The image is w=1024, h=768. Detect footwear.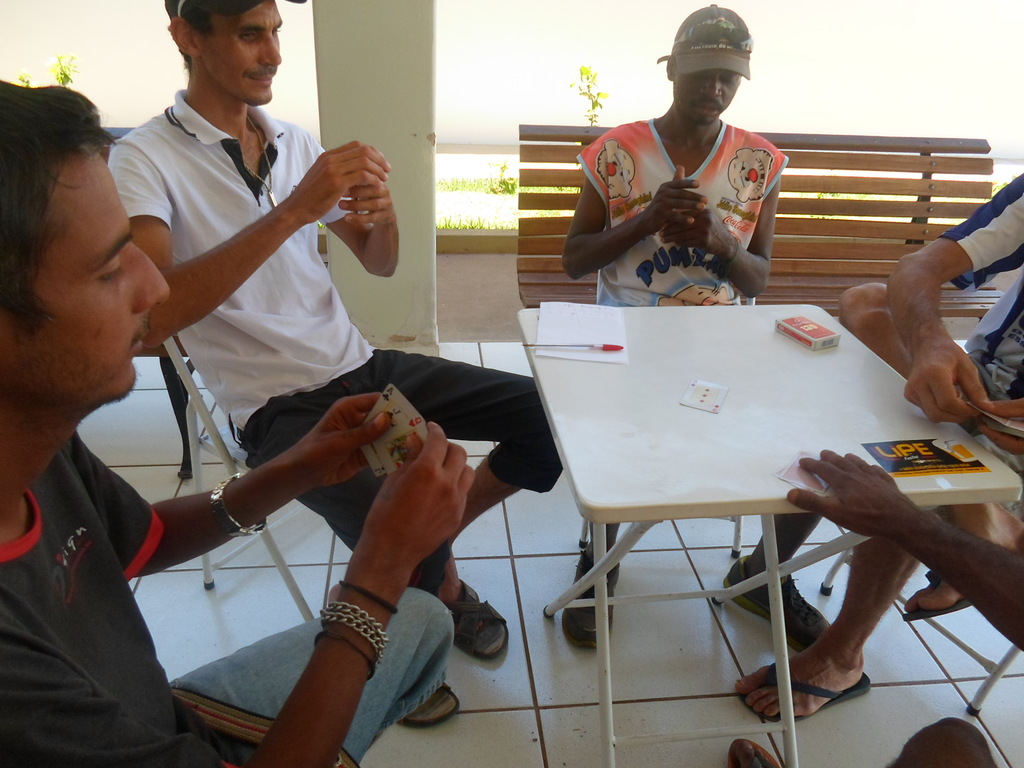
Detection: 444, 576, 509, 667.
